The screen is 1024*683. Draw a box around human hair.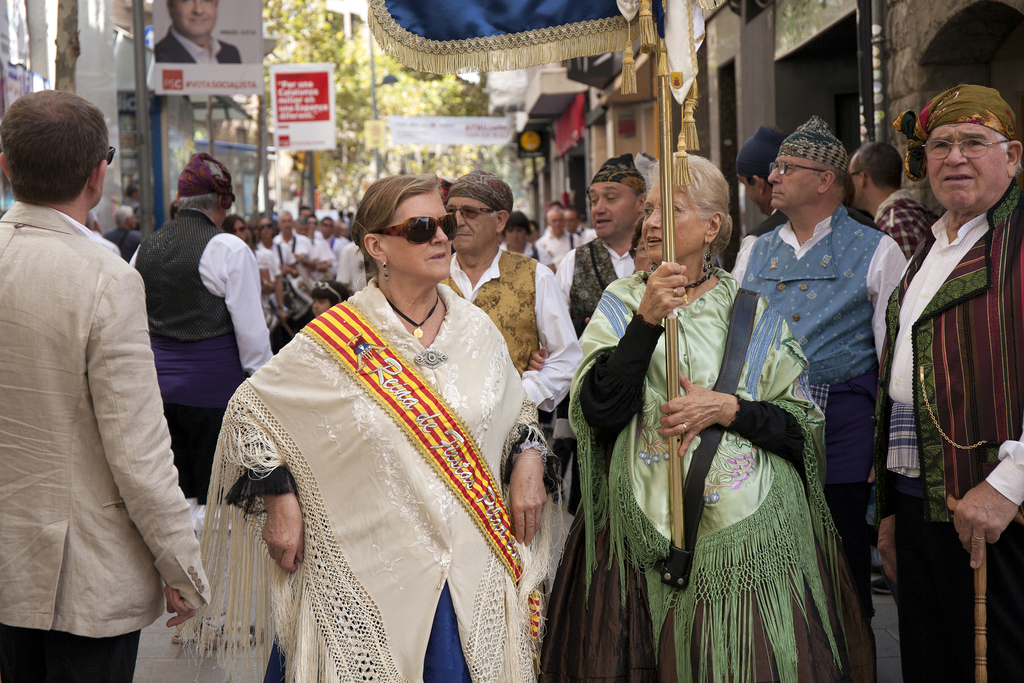
(8,86,103,213).
